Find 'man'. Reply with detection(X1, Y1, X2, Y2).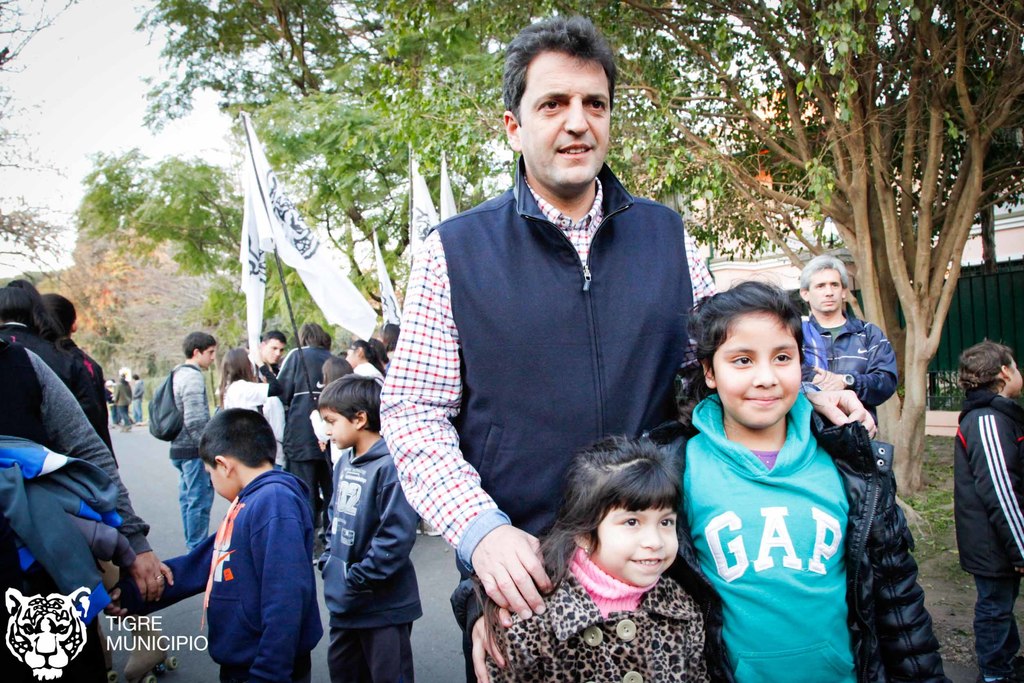
detection(158, 333, 208, 547).
